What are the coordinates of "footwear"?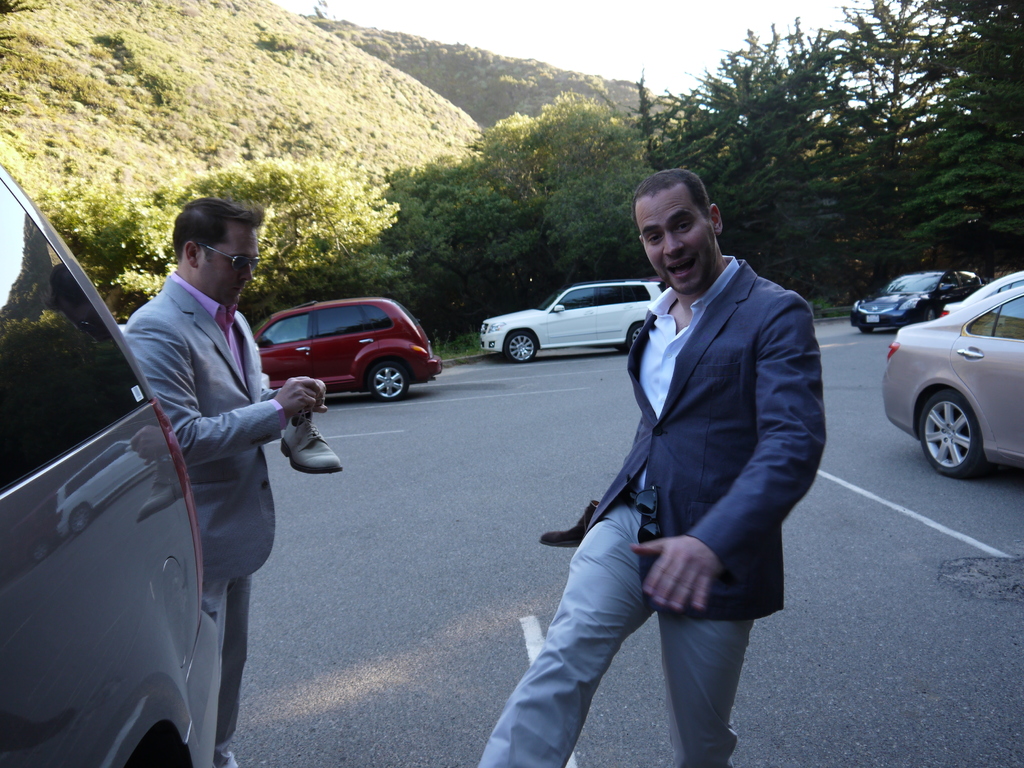
266/415/330/492.
